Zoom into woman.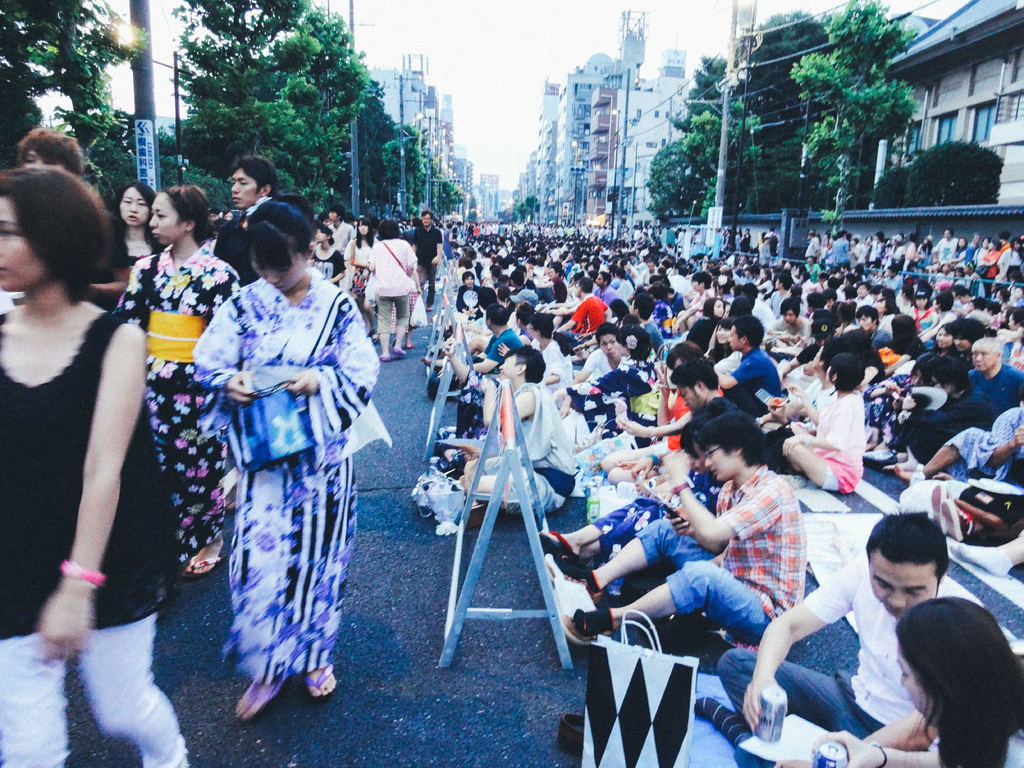
Zoom target: [343,221,379,343].
